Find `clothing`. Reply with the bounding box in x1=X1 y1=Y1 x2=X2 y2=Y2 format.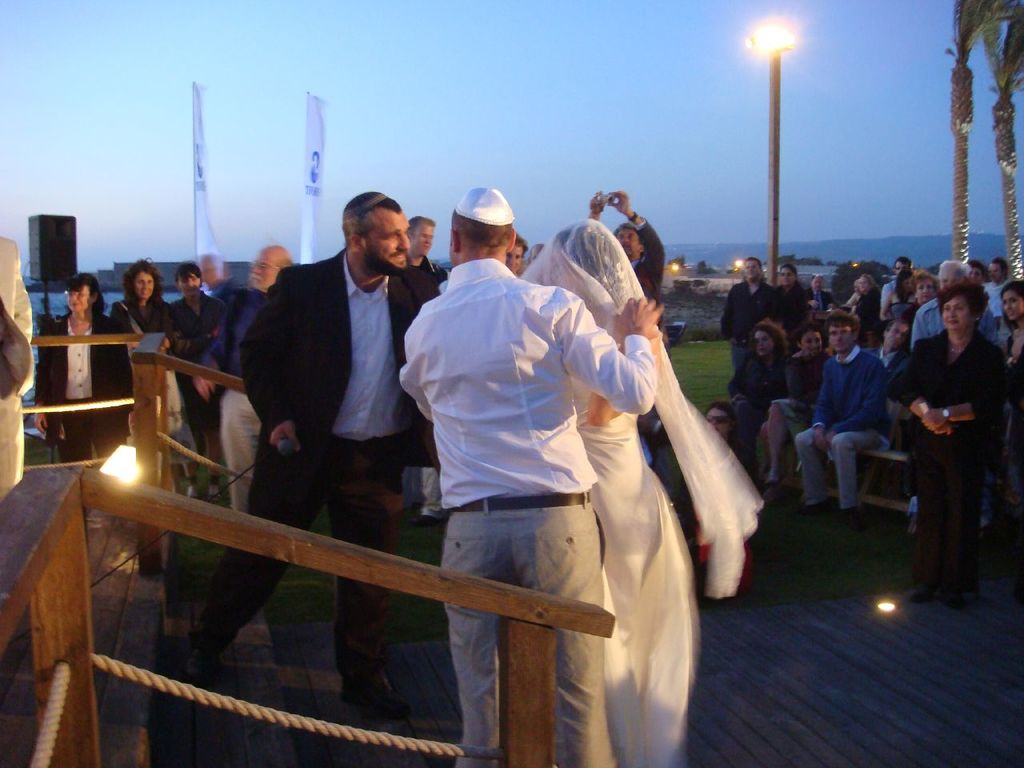
x1=858 y1=293 x2=877 y2=339.
